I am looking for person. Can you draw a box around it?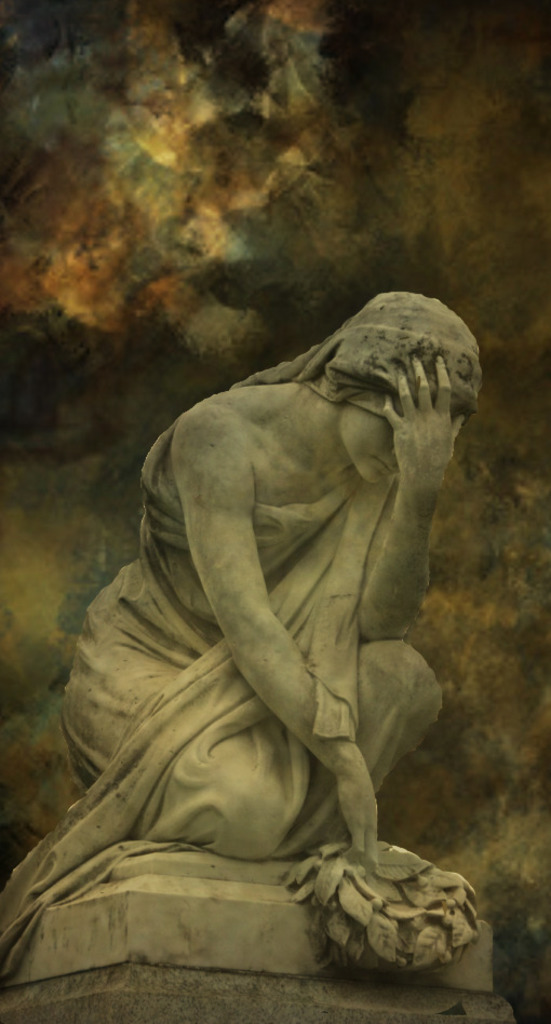
Sure, the bounding box is <box>0,295,485,962</box>.
